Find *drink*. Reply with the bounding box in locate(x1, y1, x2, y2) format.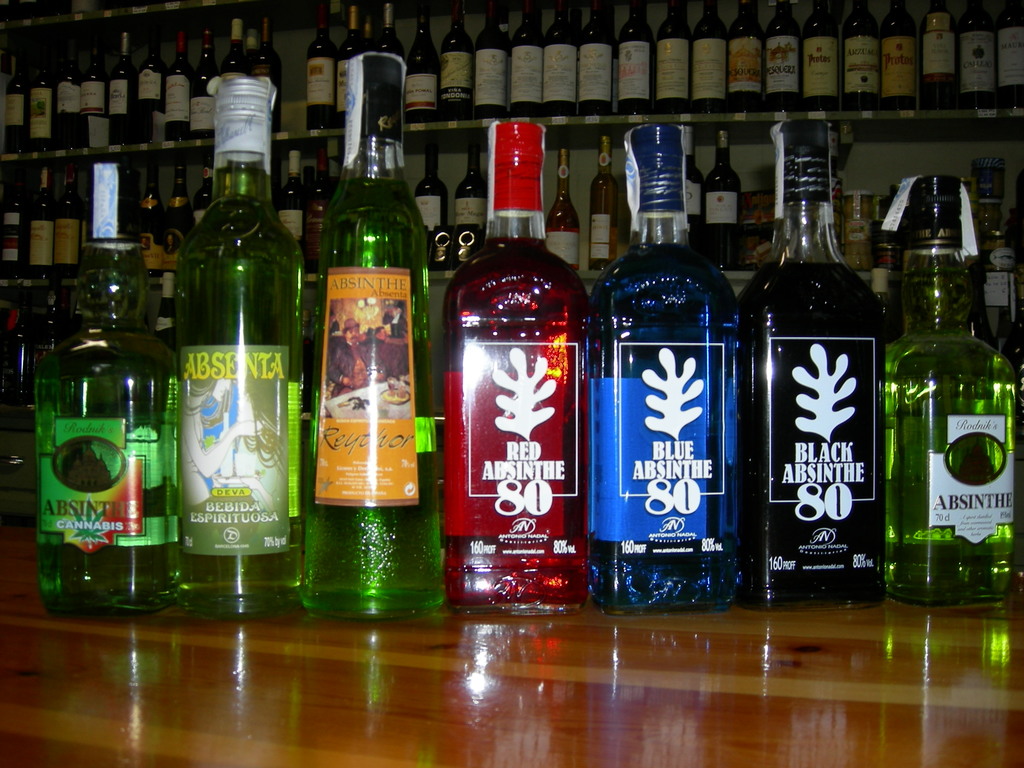
locate(590, 136, 614, 271).
